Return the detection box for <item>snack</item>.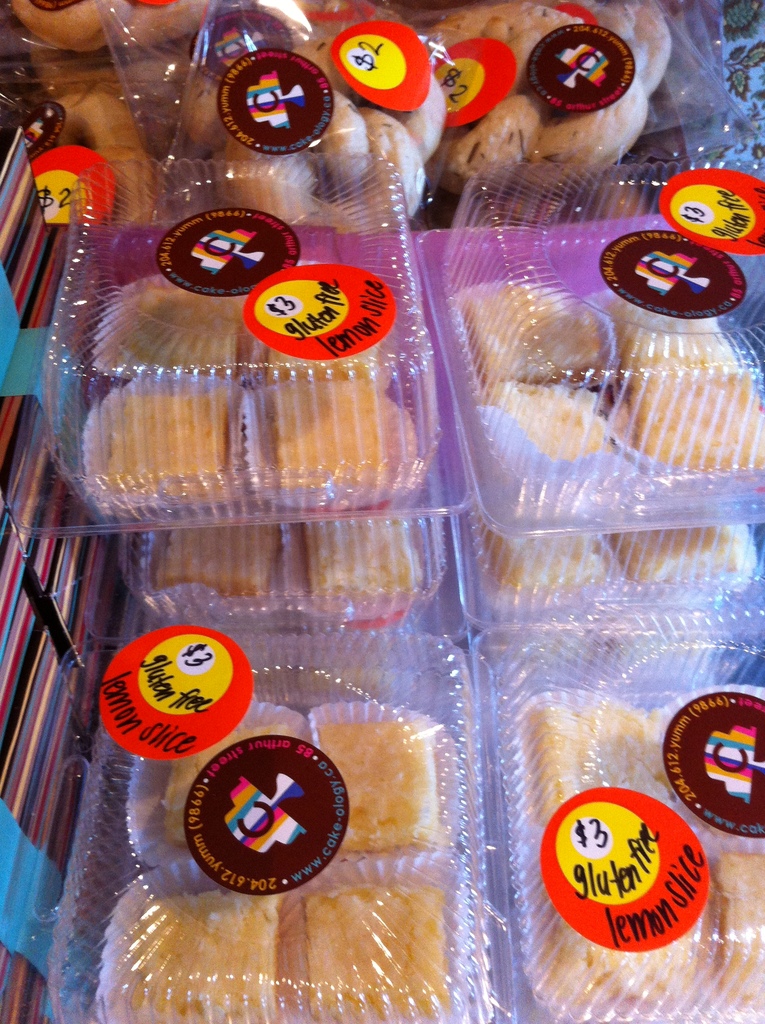
[305, 883, 463, 1023].
